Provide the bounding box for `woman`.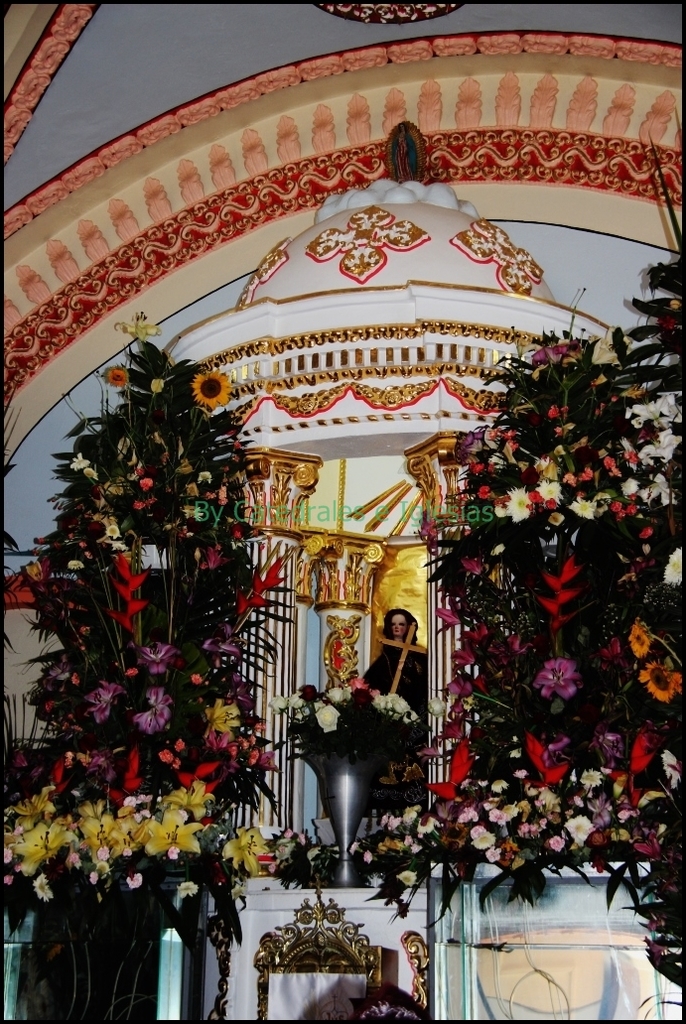
364:608:442:828.
